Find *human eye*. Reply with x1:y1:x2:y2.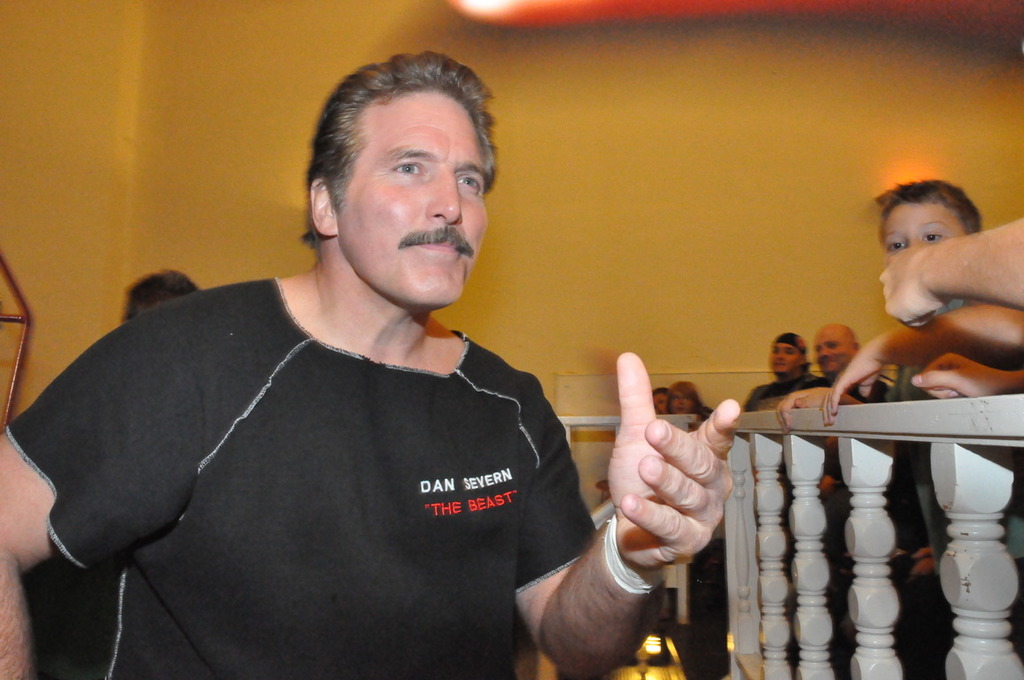
924:231:941:244.
